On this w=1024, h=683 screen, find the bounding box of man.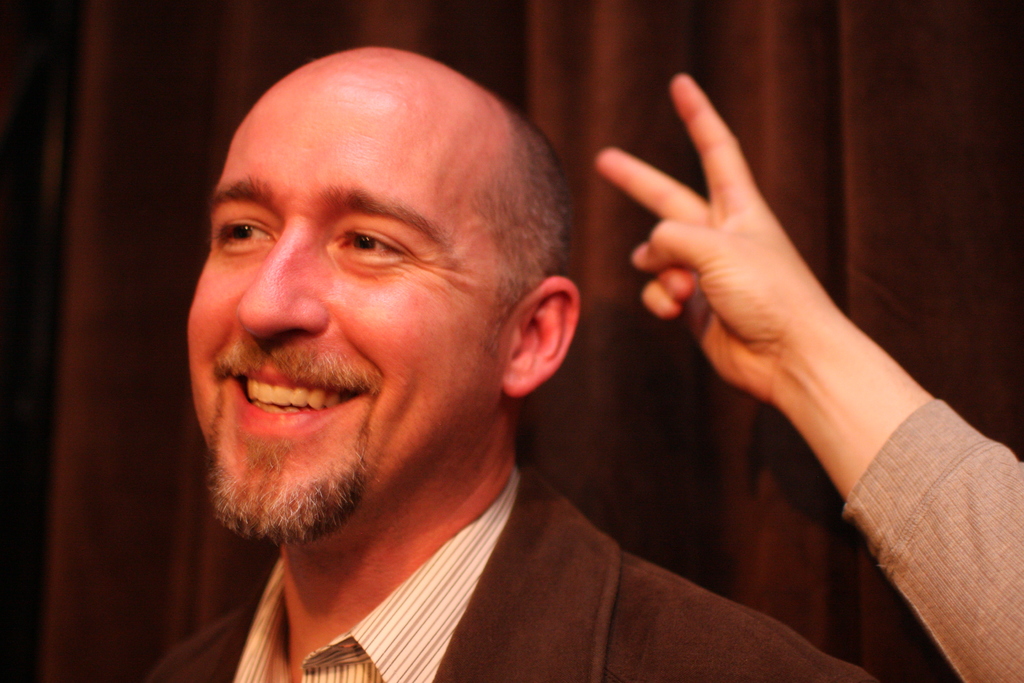
Bounding box: BBox(131, 46, 895, 682).
